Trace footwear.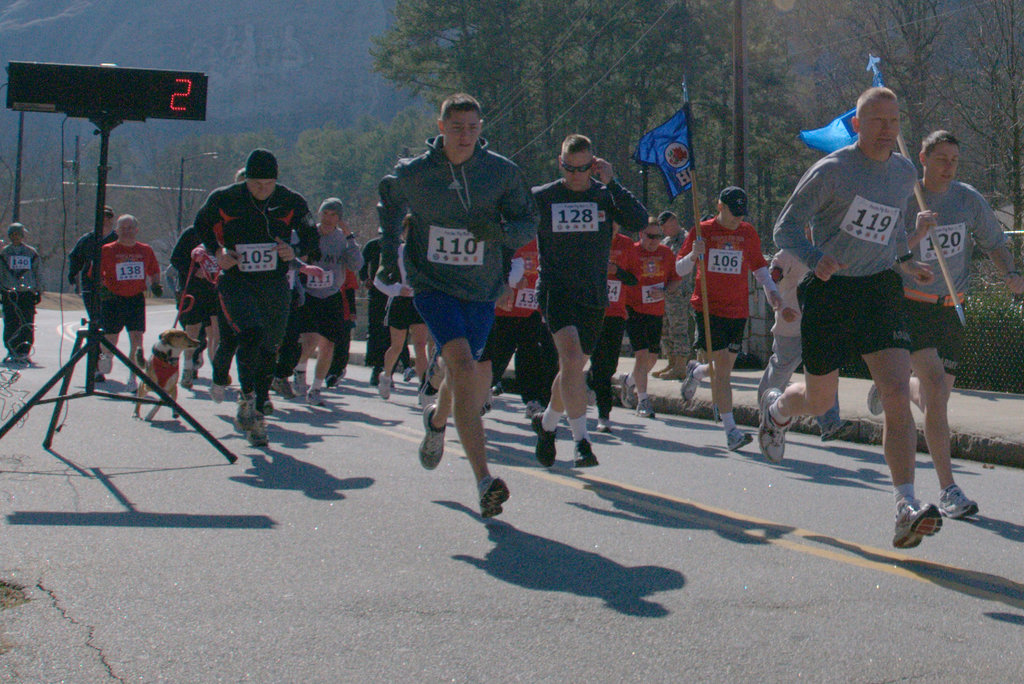
Traced to locate(941, 486, 977, 520).
